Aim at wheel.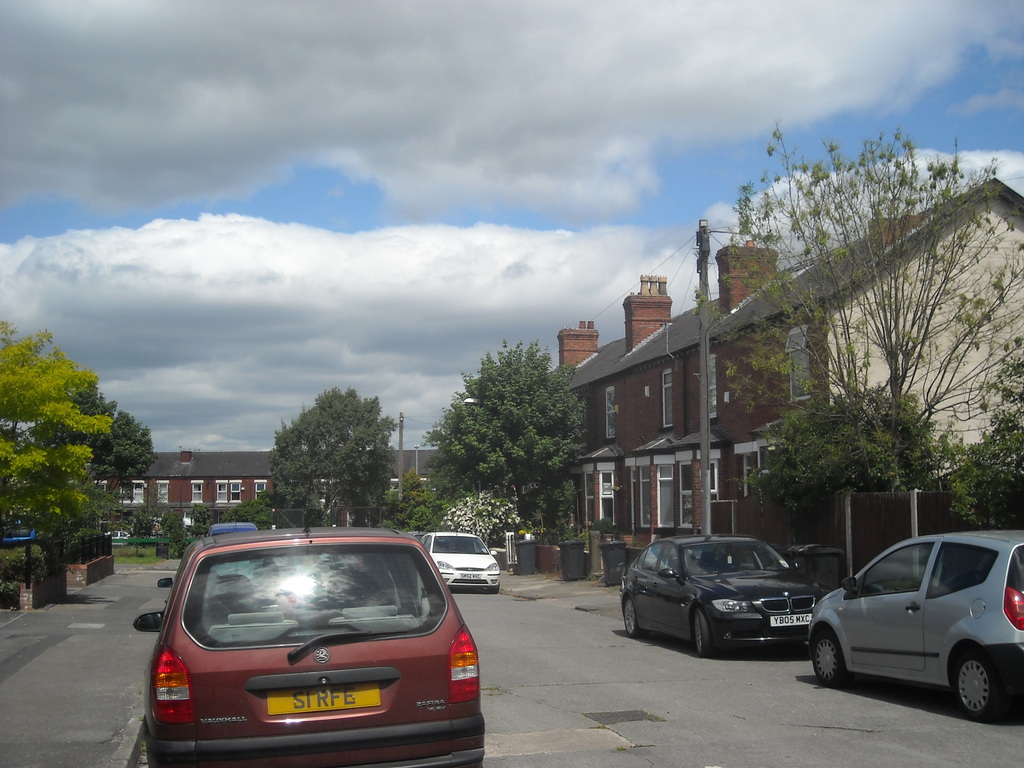
Aimed at 692, 611, 713, 657.
